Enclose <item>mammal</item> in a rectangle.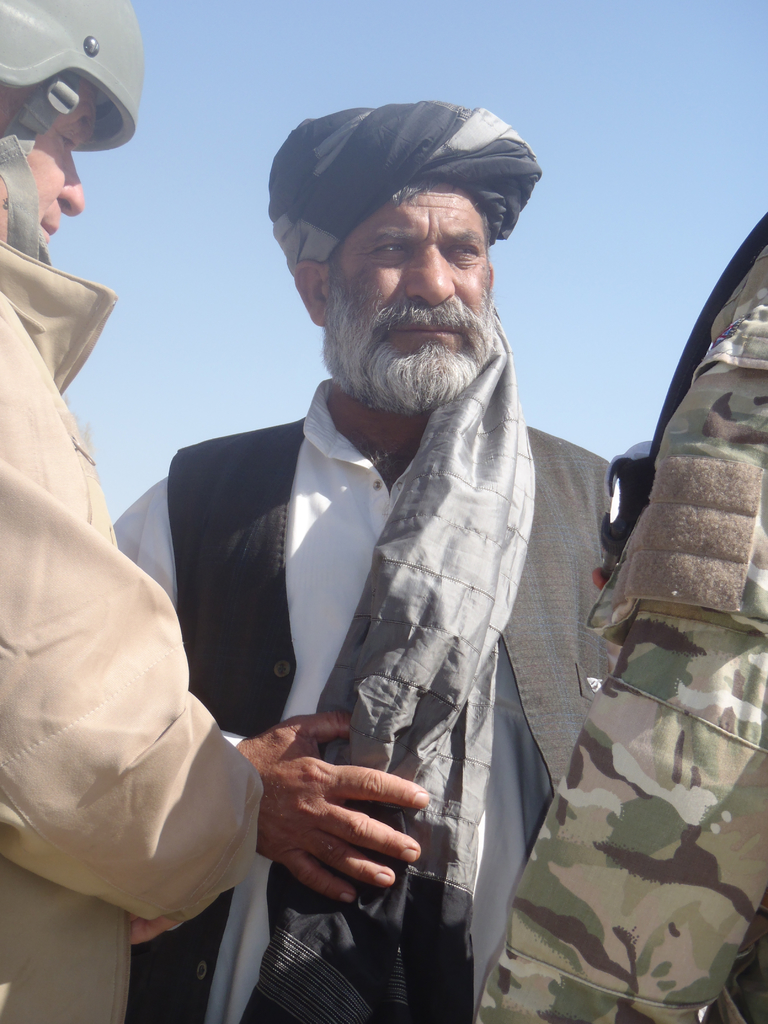
(0,0,426,1023).
